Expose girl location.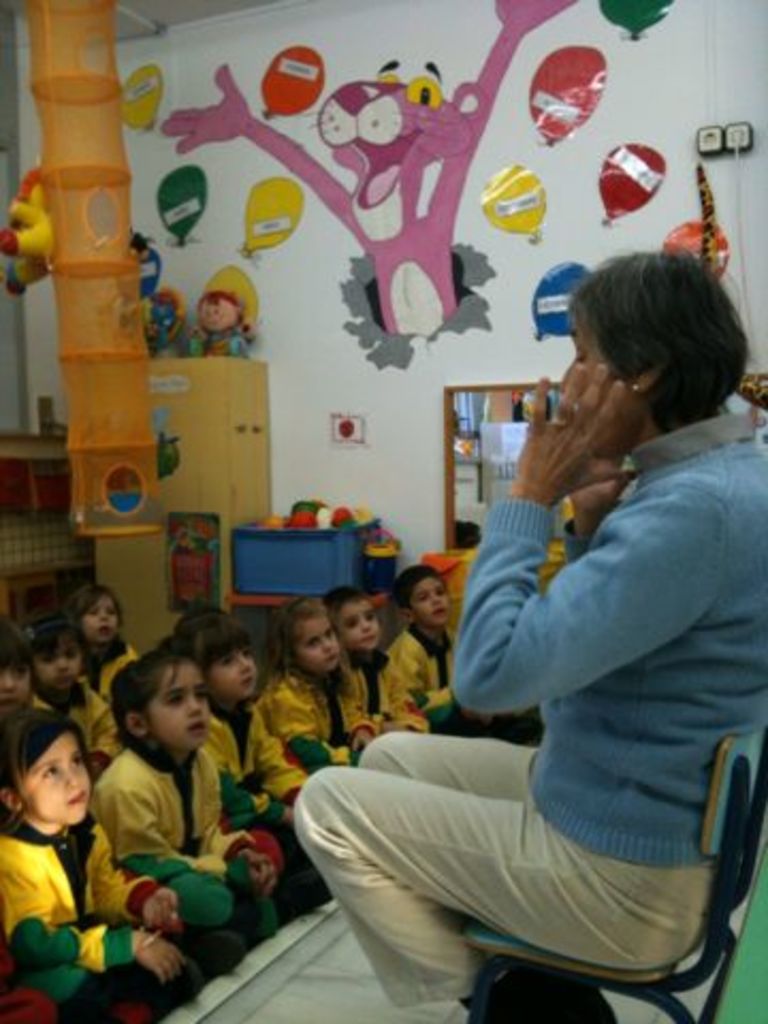
Exposed at rect(2, 631, 45, 742).
